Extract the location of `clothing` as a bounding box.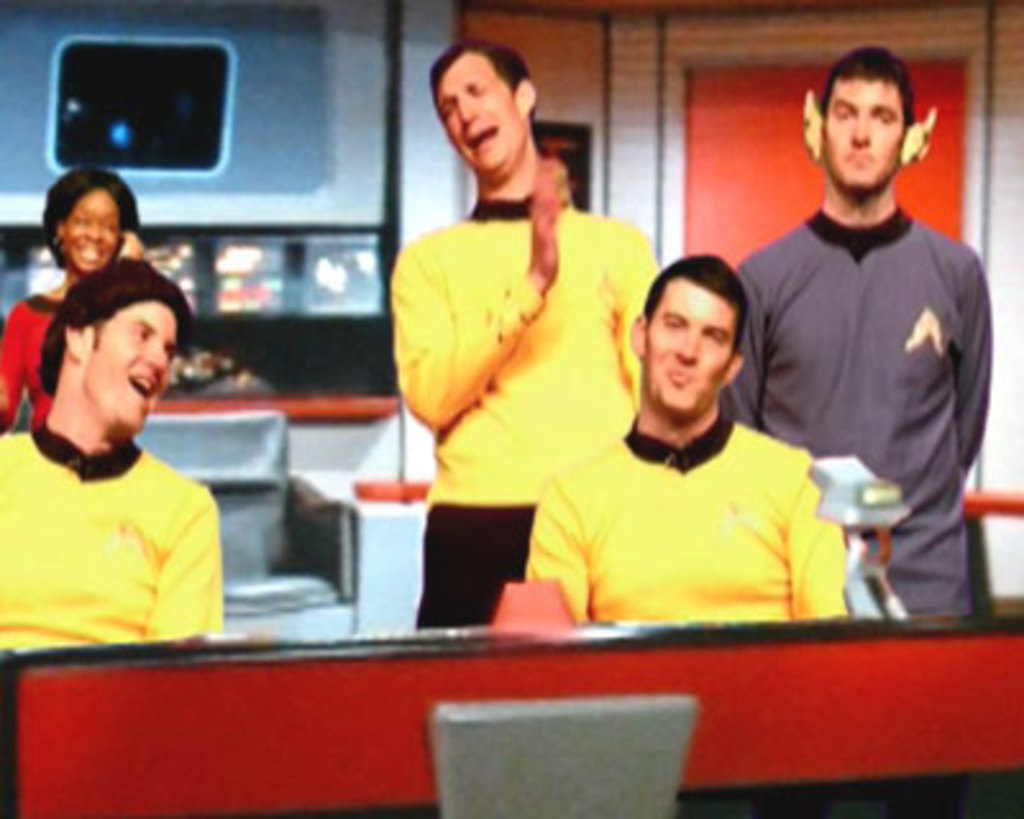
412, 486, 530, 637.
